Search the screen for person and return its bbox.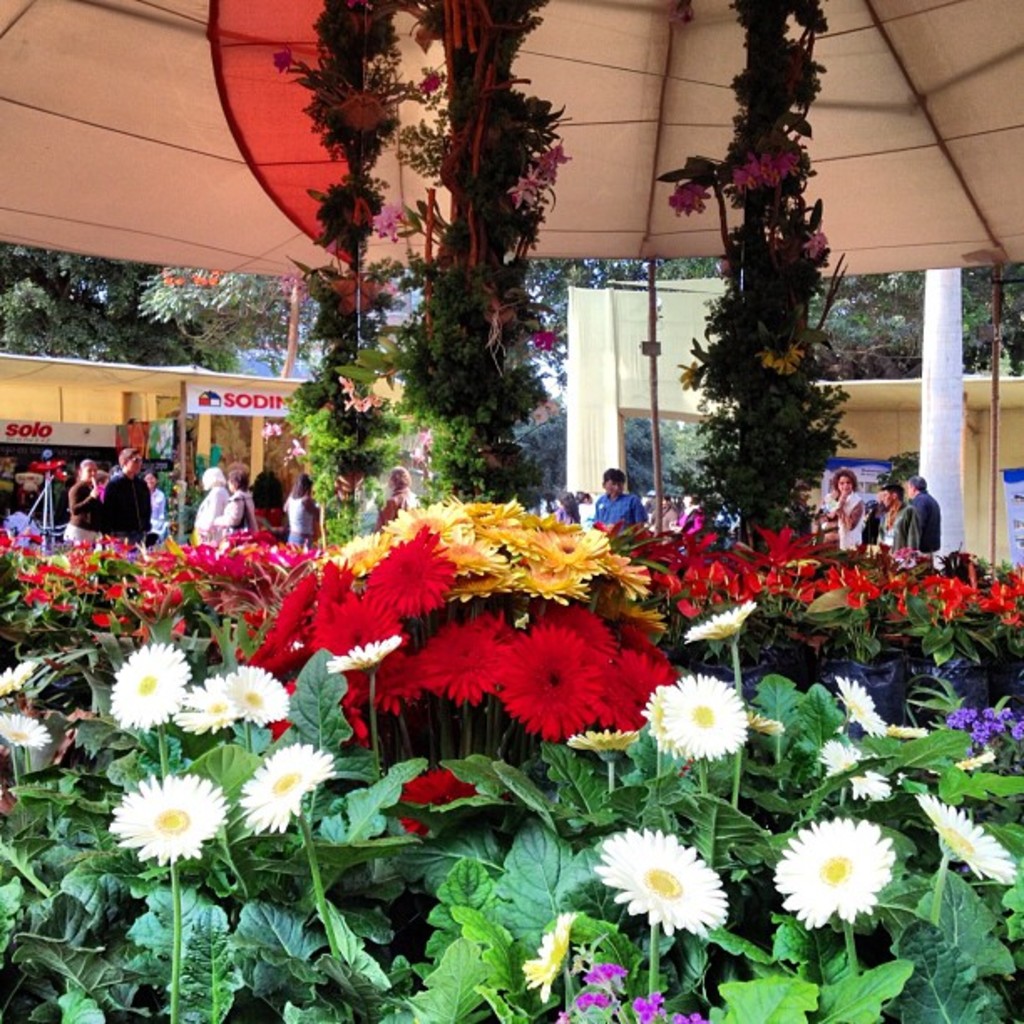
Found: <bbox>102, 447, 154, 552</bbox>.
